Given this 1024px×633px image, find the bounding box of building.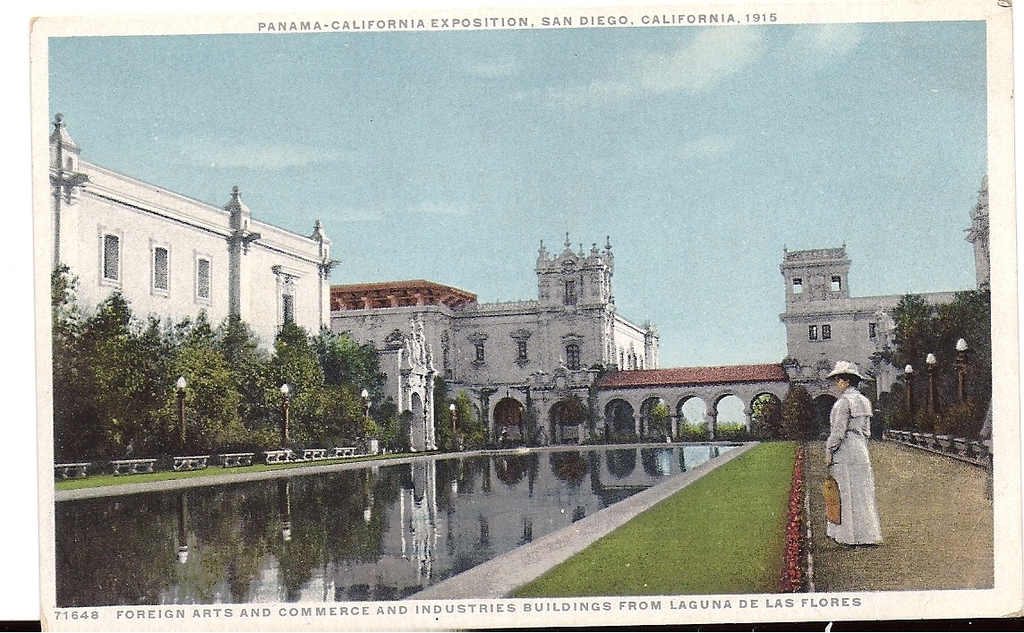
left=781, top=177, right=996, bottom=444.
